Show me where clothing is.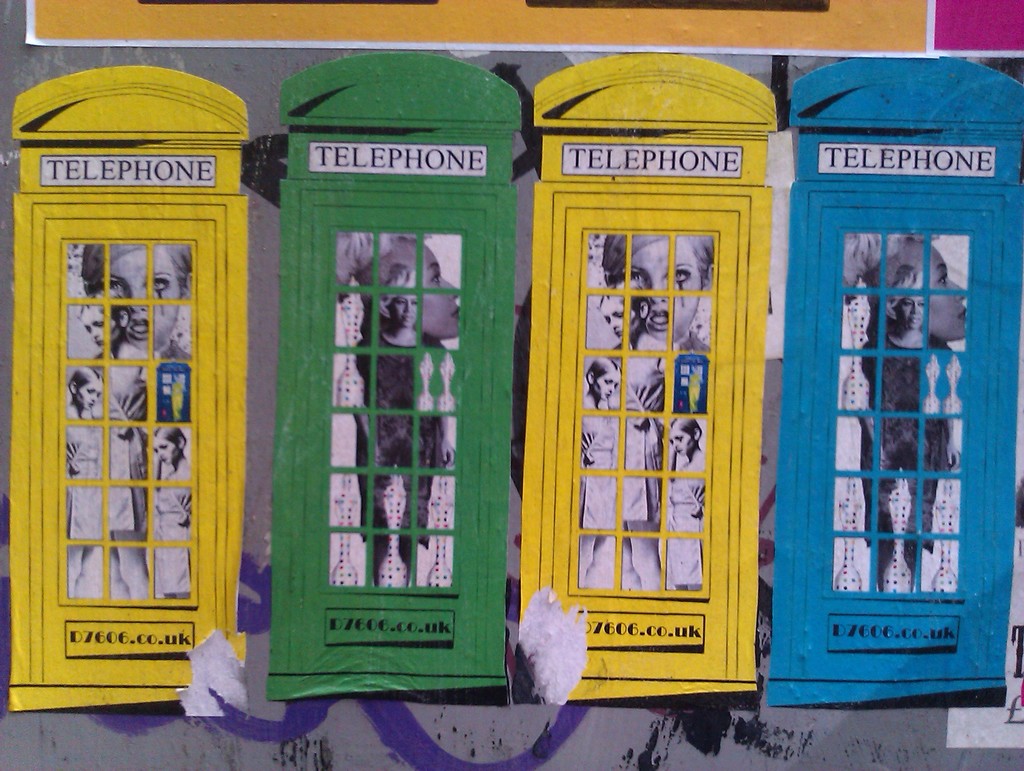
clothing is at box(577, 396, 653, 592).
